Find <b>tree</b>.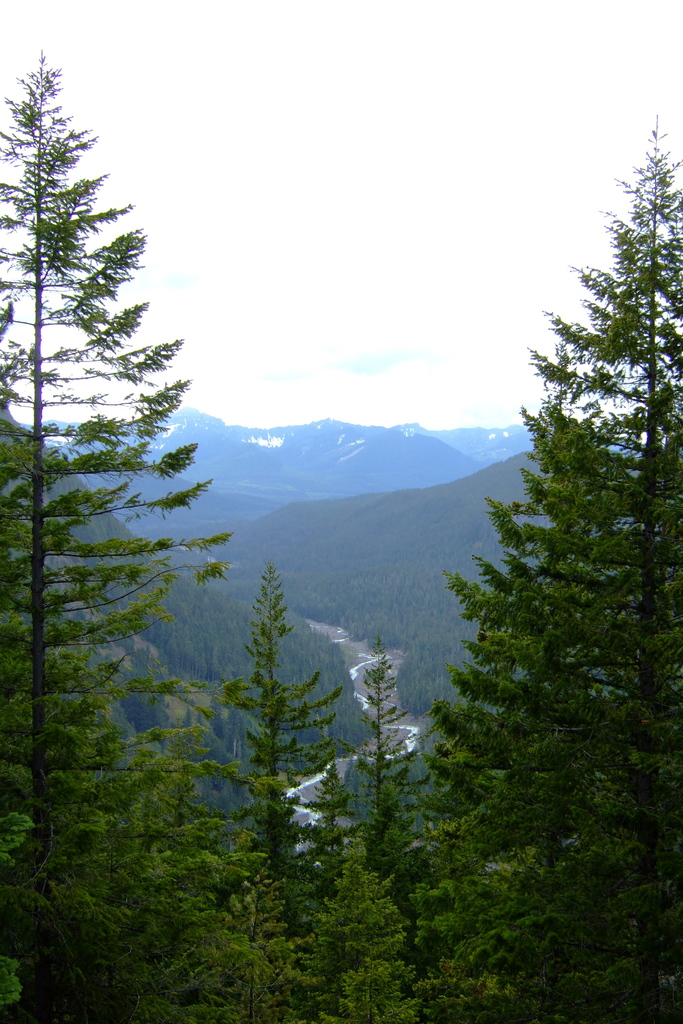
{"left": 0, "top": 35, "right": 231, "bottom": 896}.
